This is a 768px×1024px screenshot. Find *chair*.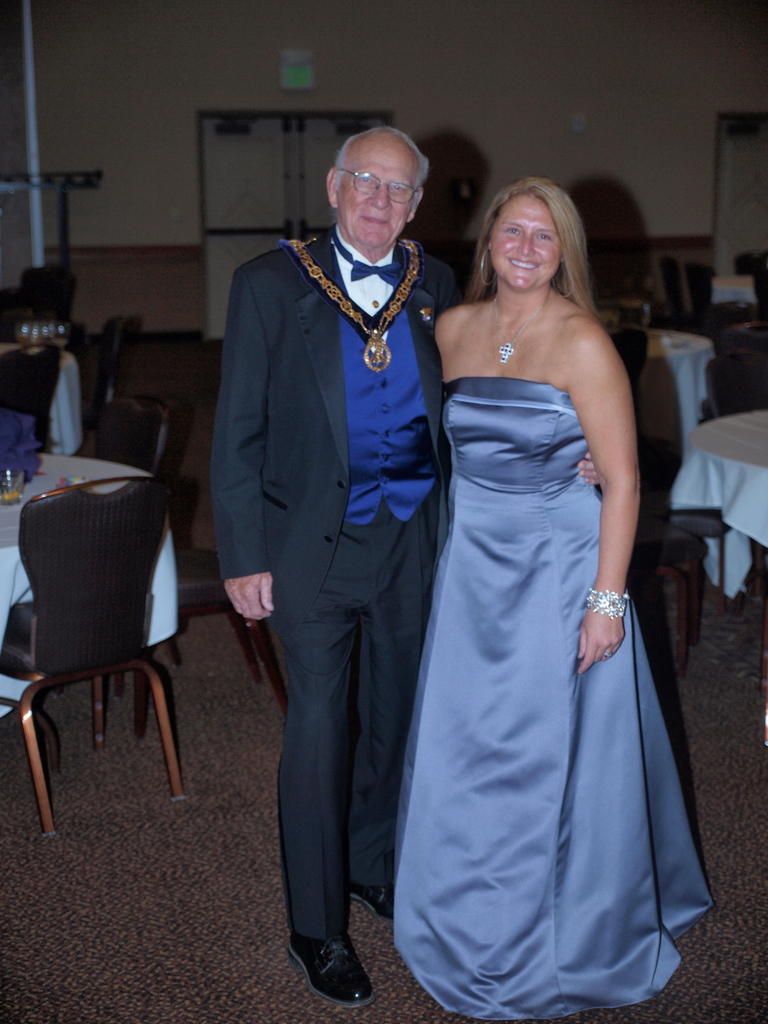
Bounding box: x1=0, y1=268, x2=79, y2=326.
